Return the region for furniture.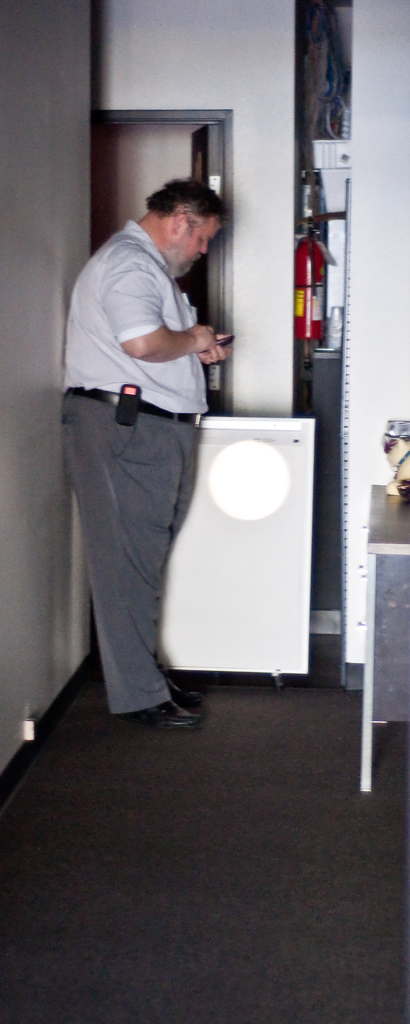
detection(356, 544, 409, 792).
